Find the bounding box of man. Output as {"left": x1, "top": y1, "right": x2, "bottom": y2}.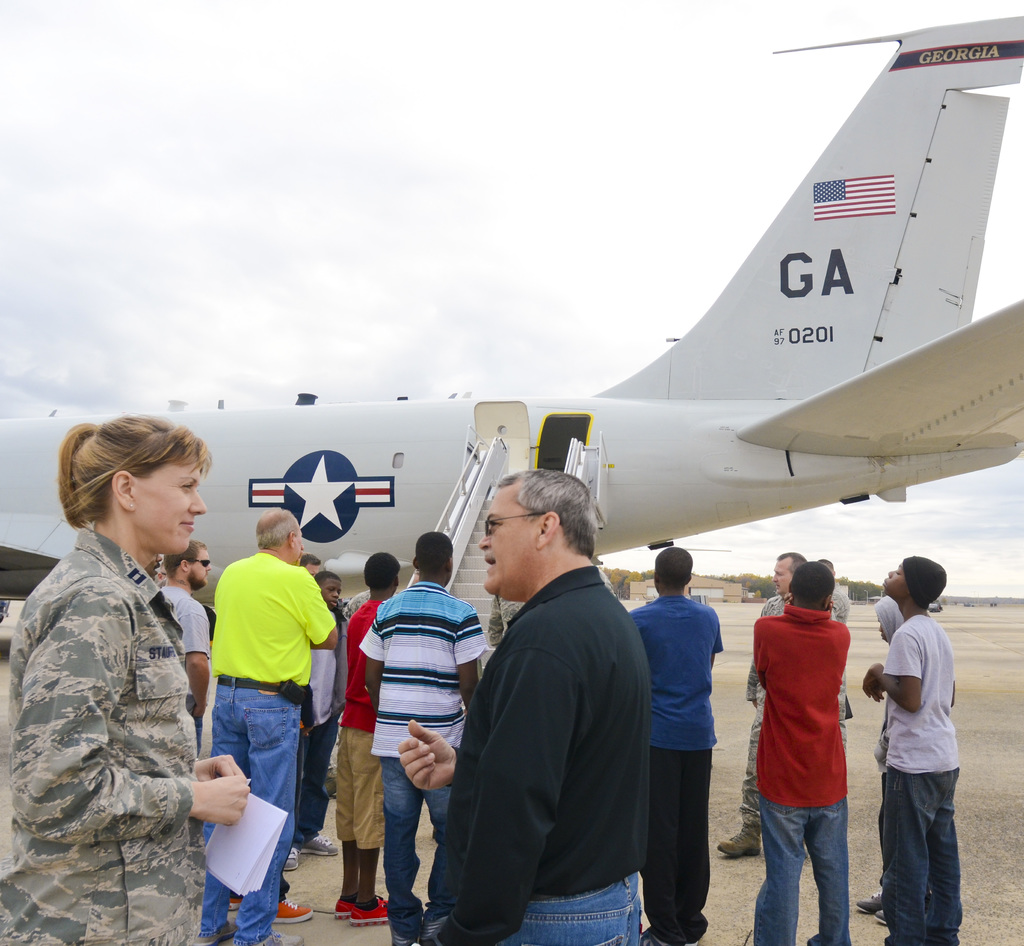
{"left": 301, "top": 550, "right": 321, "bottom": 577}.
